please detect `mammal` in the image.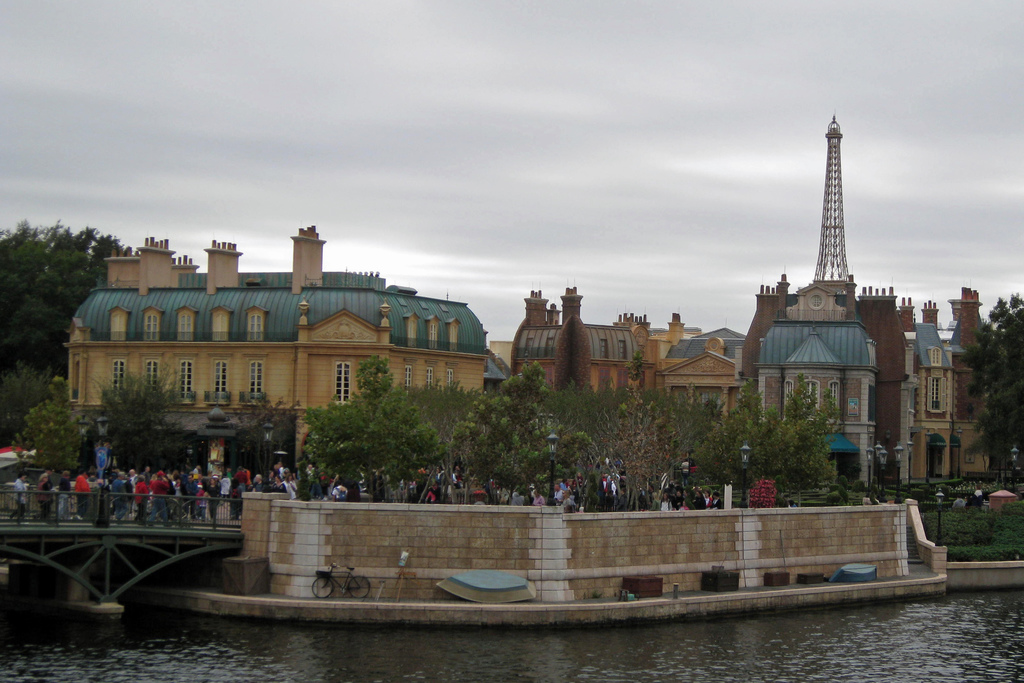
x1=146 y1=469 x2=172 y2=525.
